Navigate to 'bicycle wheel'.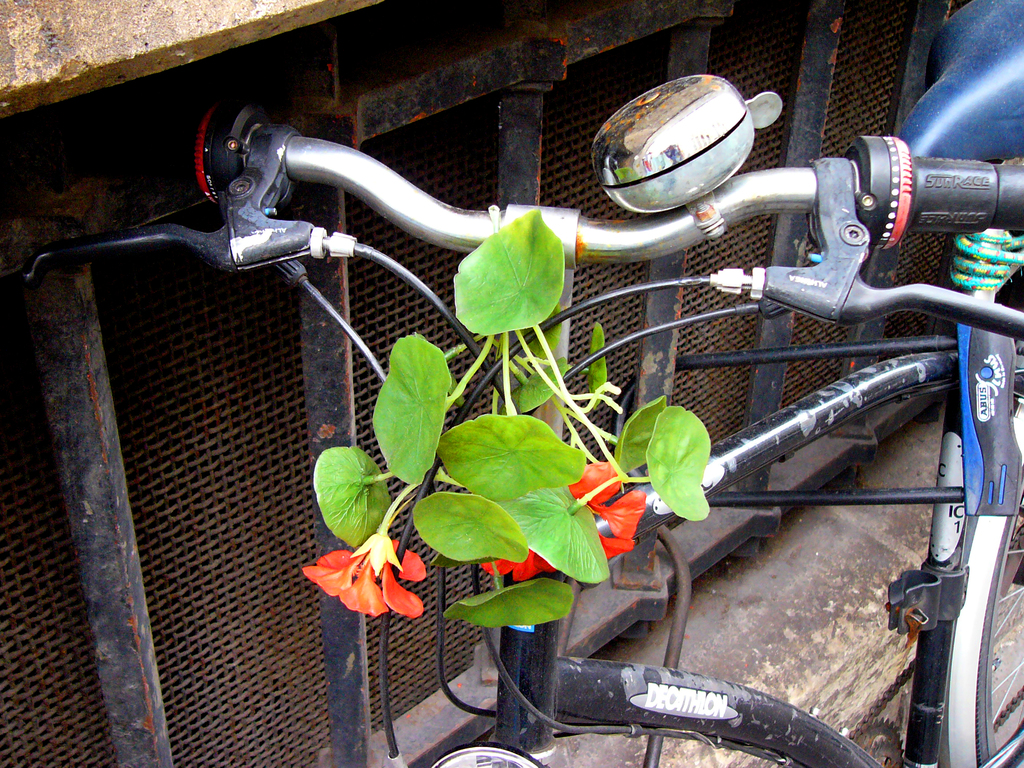
Navigation target: 945:402:1023:767.
